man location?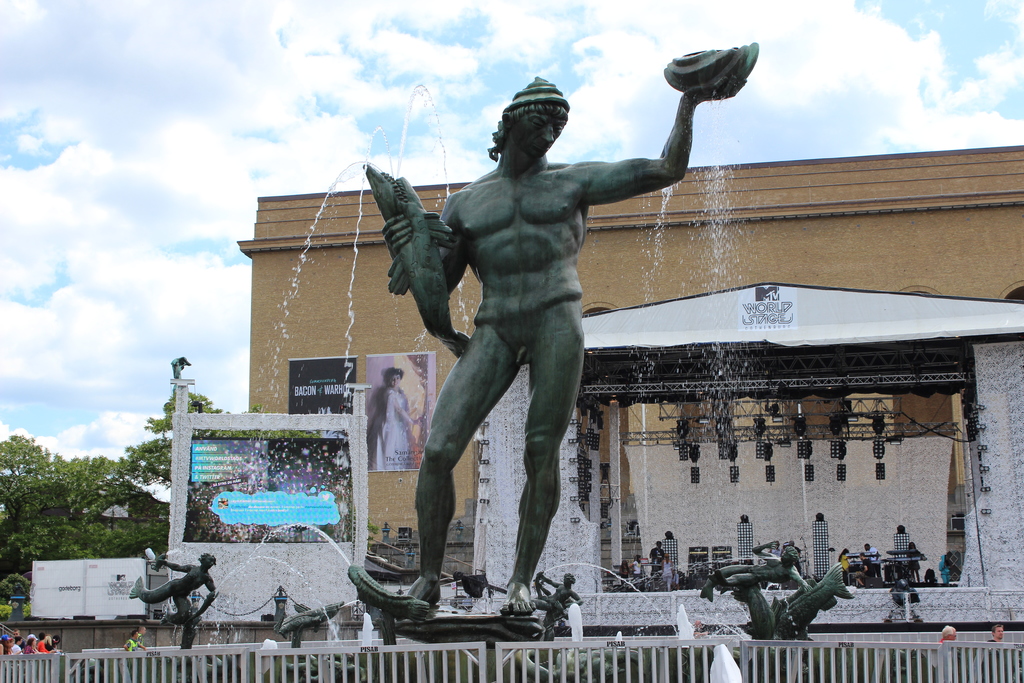
locate(380, 78, 674, 607)
